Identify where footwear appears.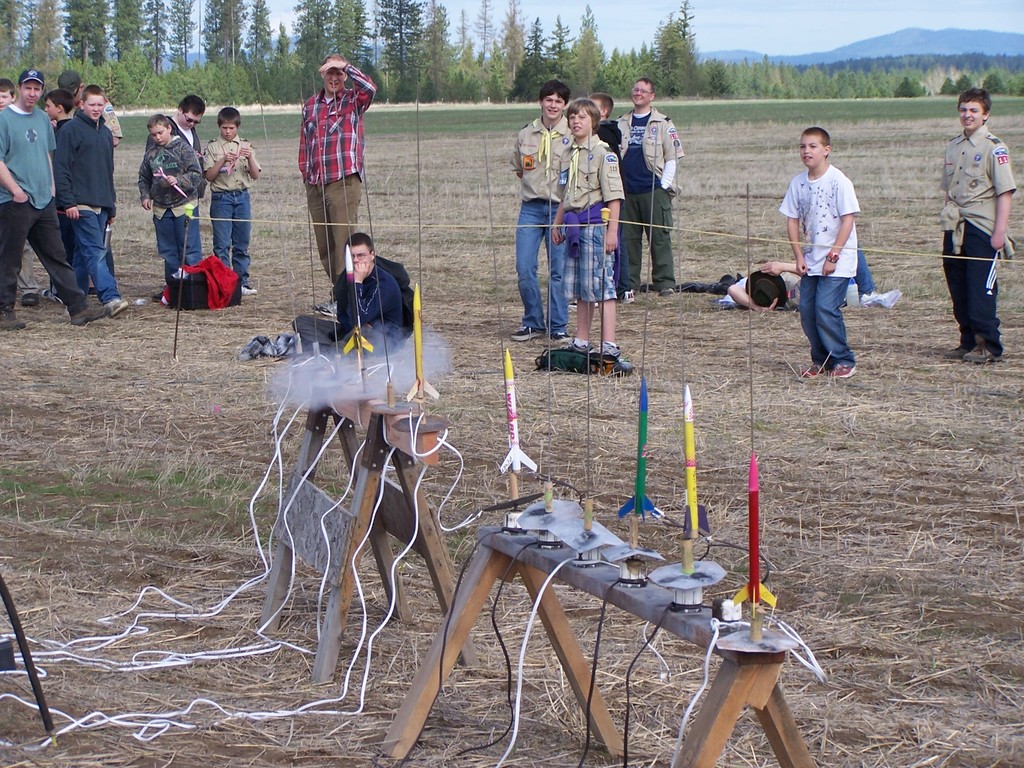
Appears at bbox(23, 294, 39, 305).
